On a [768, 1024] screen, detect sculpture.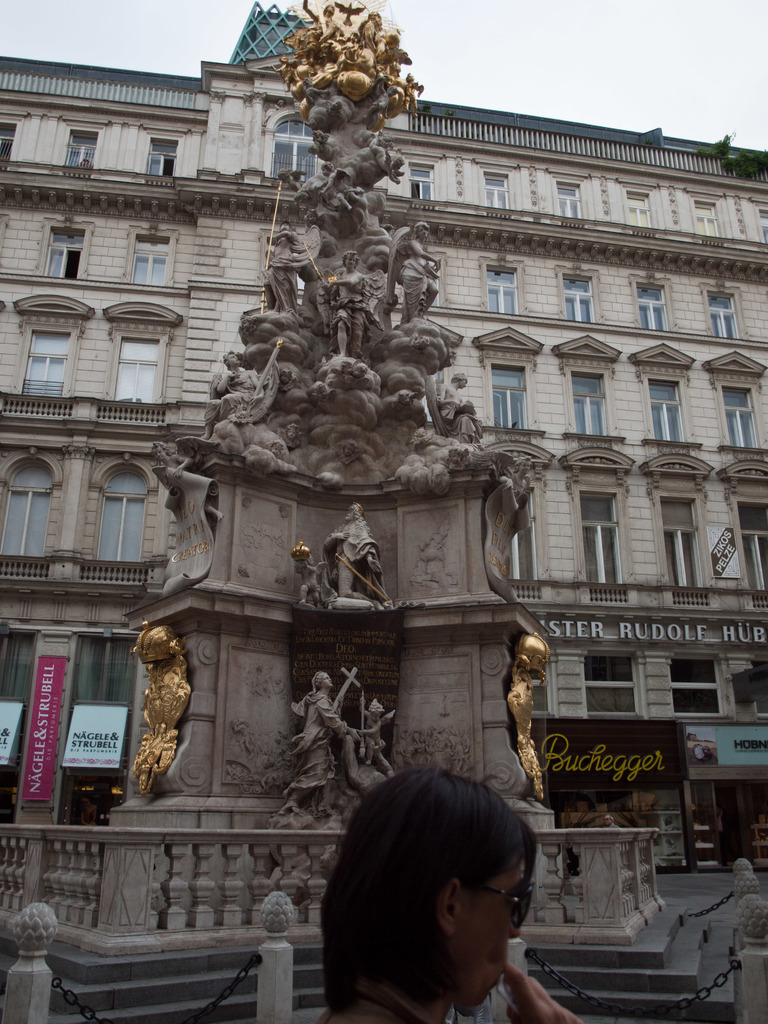
region(381, 223, 396, 237).
